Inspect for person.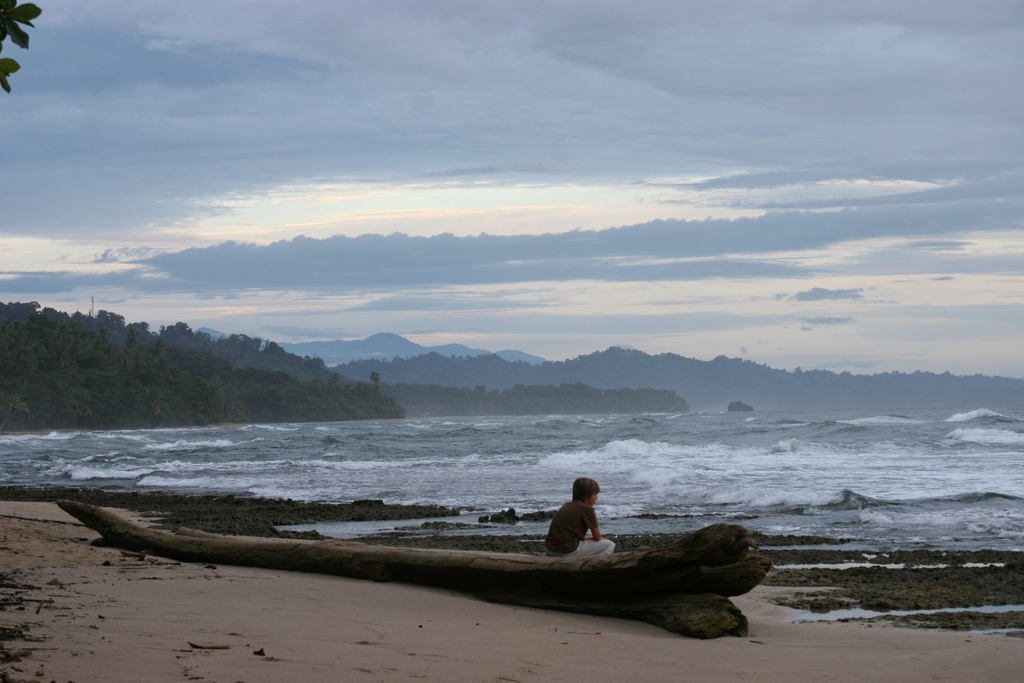
Inspection: {"left": 543, "top": 478, "right": 615, "bottom": 555}.
